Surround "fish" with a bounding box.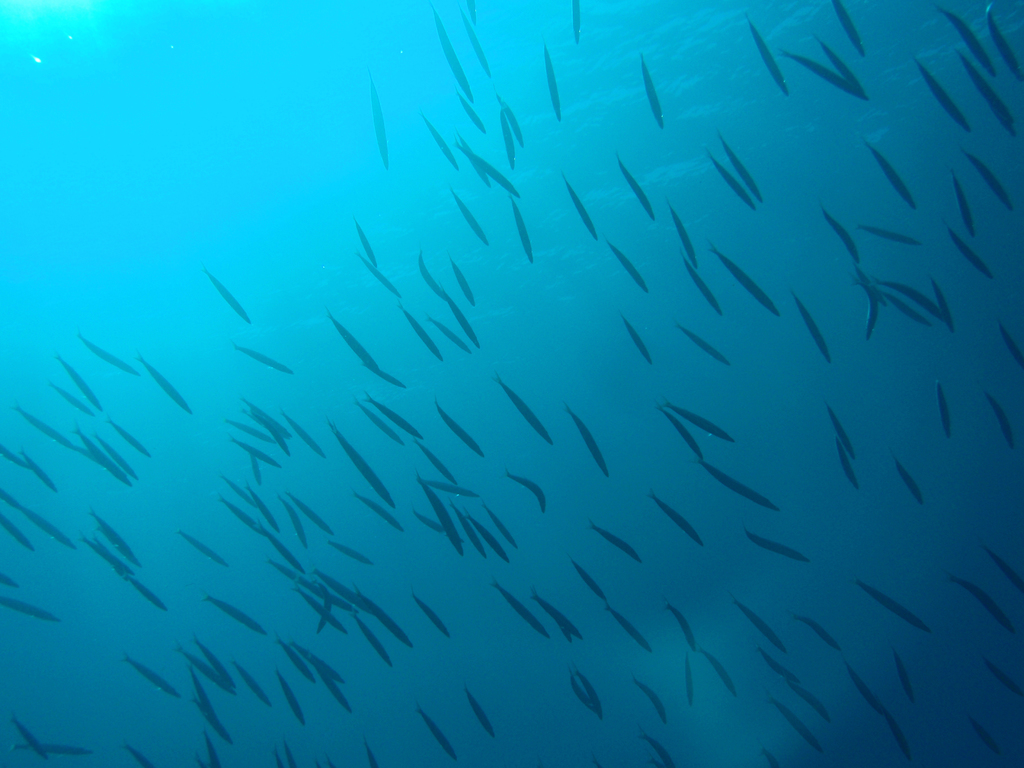
<bbox>644, 50, 662, 129</bbox>.
